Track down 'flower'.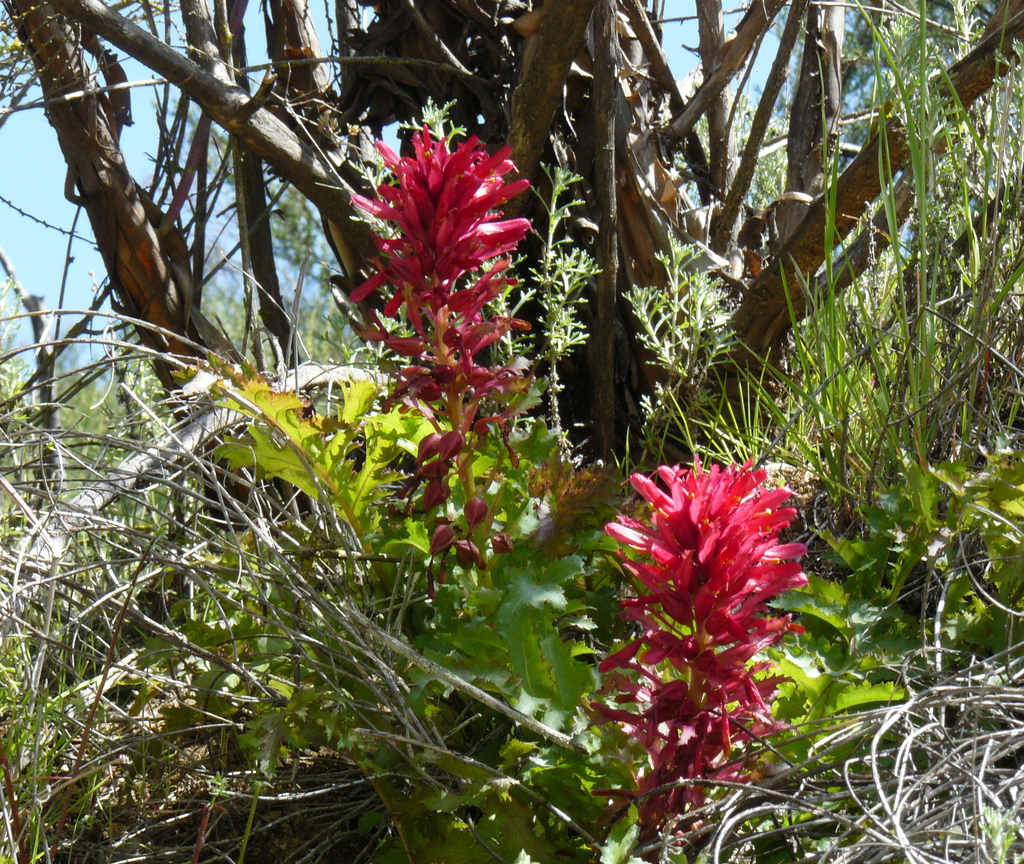
Tracked to rect(572, 417, 822, 782).
